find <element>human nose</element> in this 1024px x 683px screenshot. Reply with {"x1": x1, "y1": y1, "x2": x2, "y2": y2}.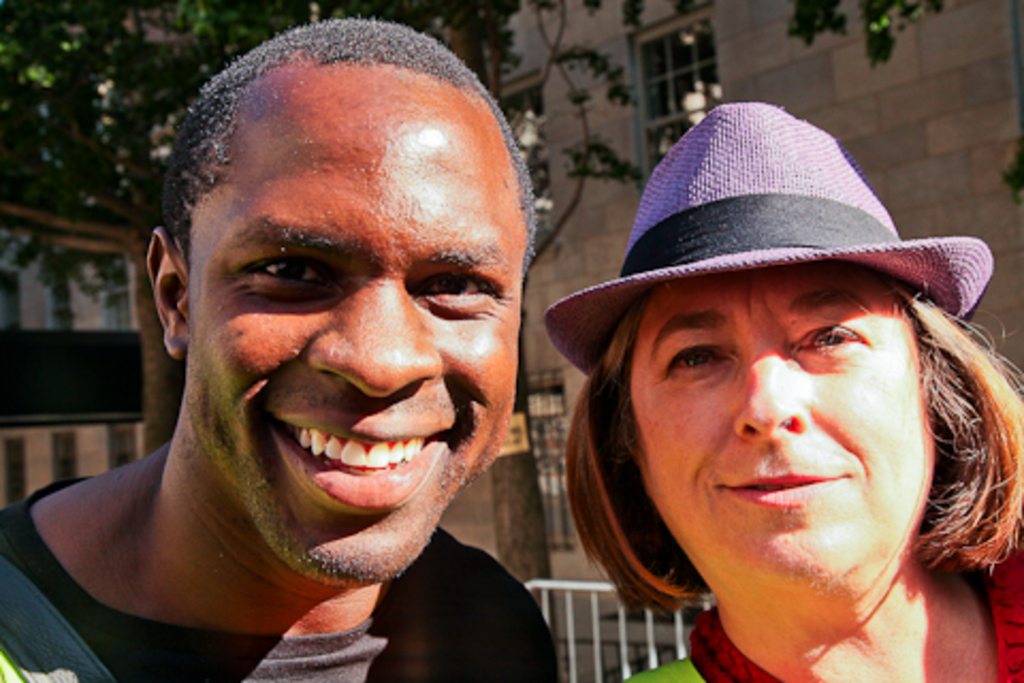
{"x1": 307, "y1": 277, "x2": 444, "y2": 399}.
